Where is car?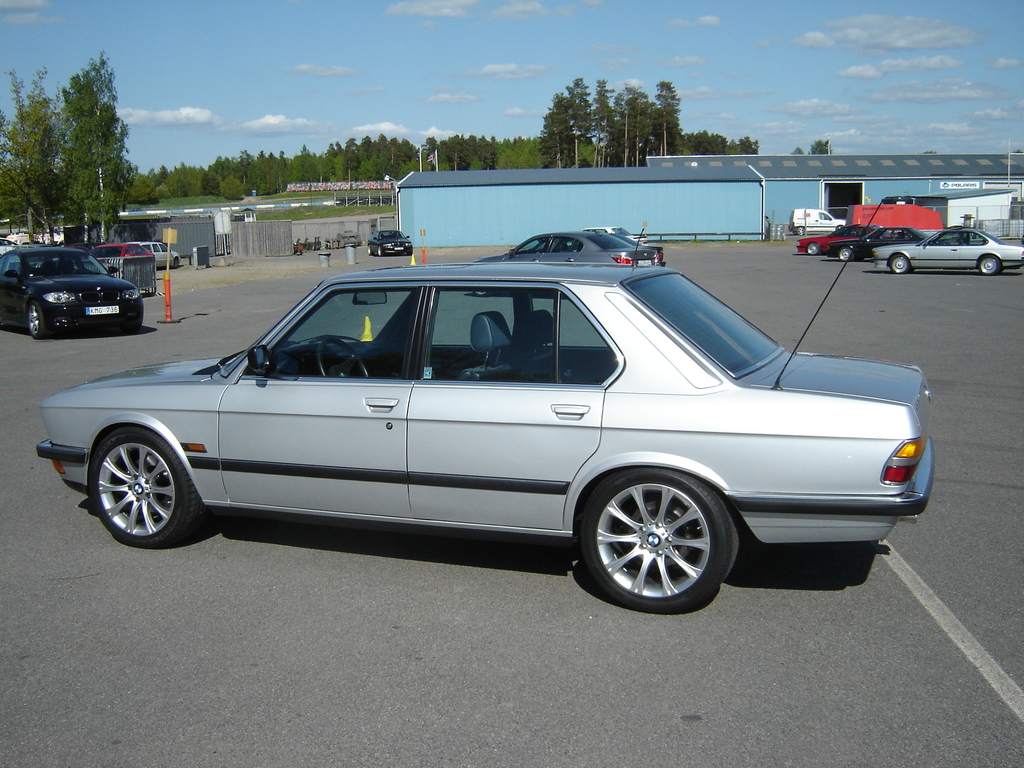
[1020,235,1023,244].
